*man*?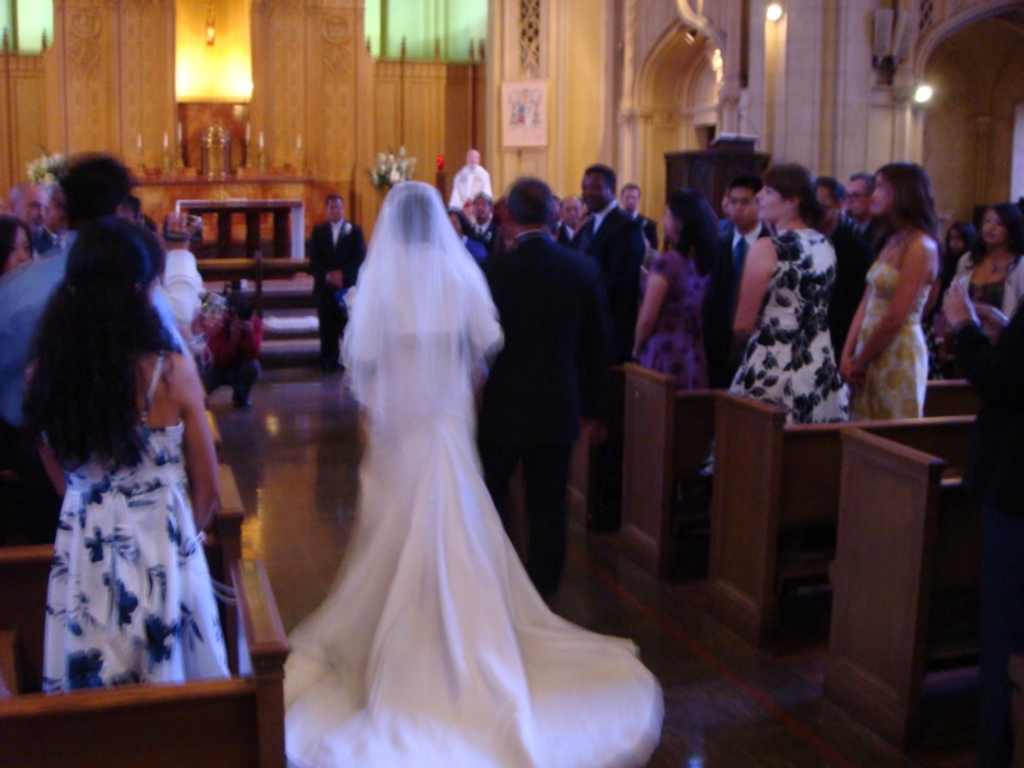
<region>838, 173, 873, 230</region>
